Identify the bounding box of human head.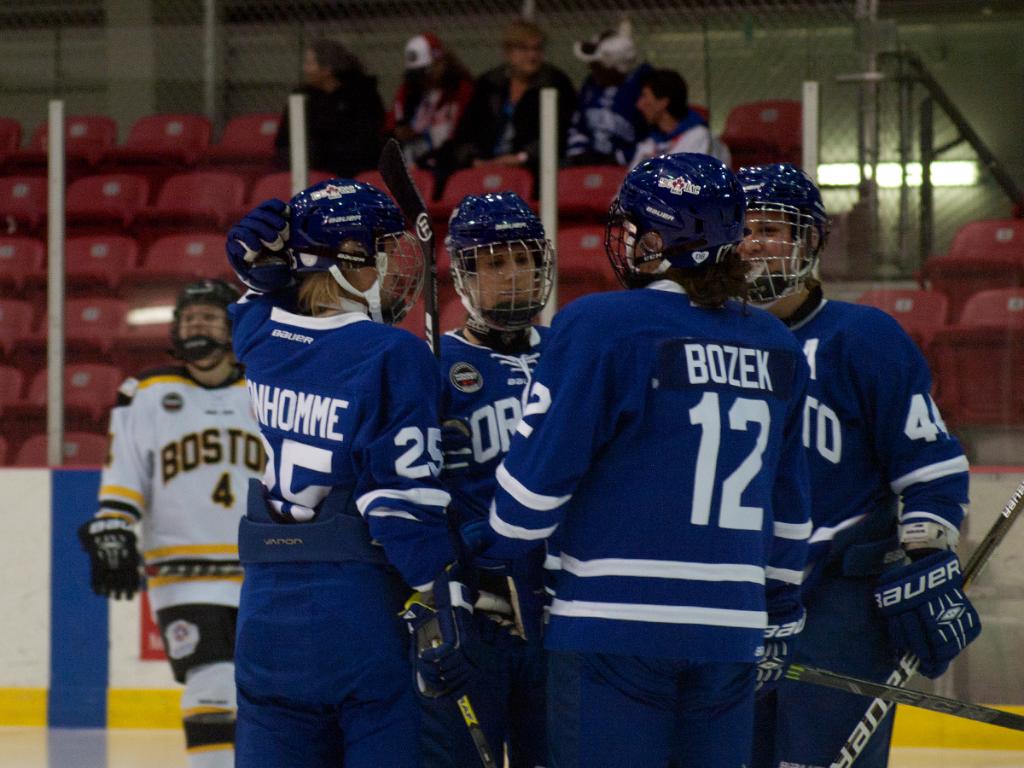
[left=399, top=33, right=450, bottom=85].
